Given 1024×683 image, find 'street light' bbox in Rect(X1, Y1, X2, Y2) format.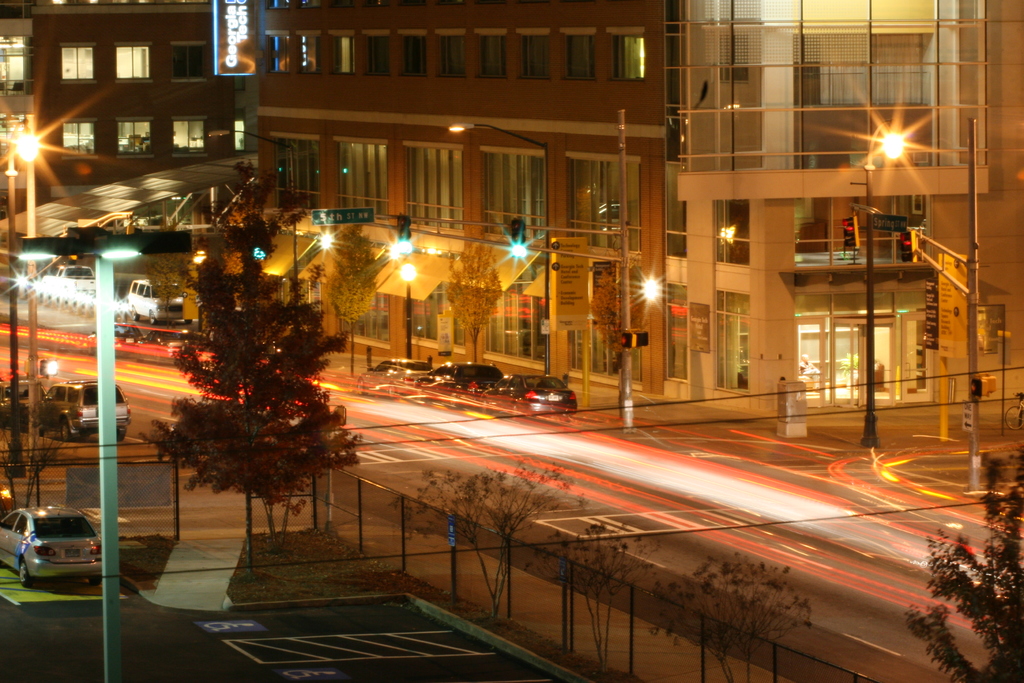
Rect(861, 119, 906, 448).
